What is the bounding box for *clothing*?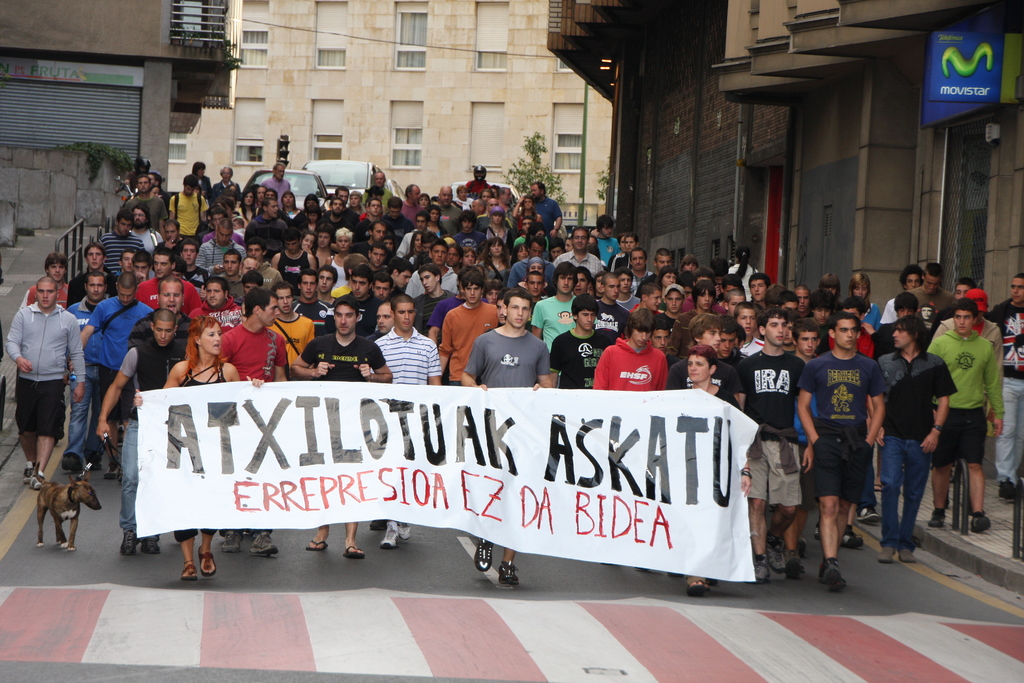
100, 297, 143, 370.
